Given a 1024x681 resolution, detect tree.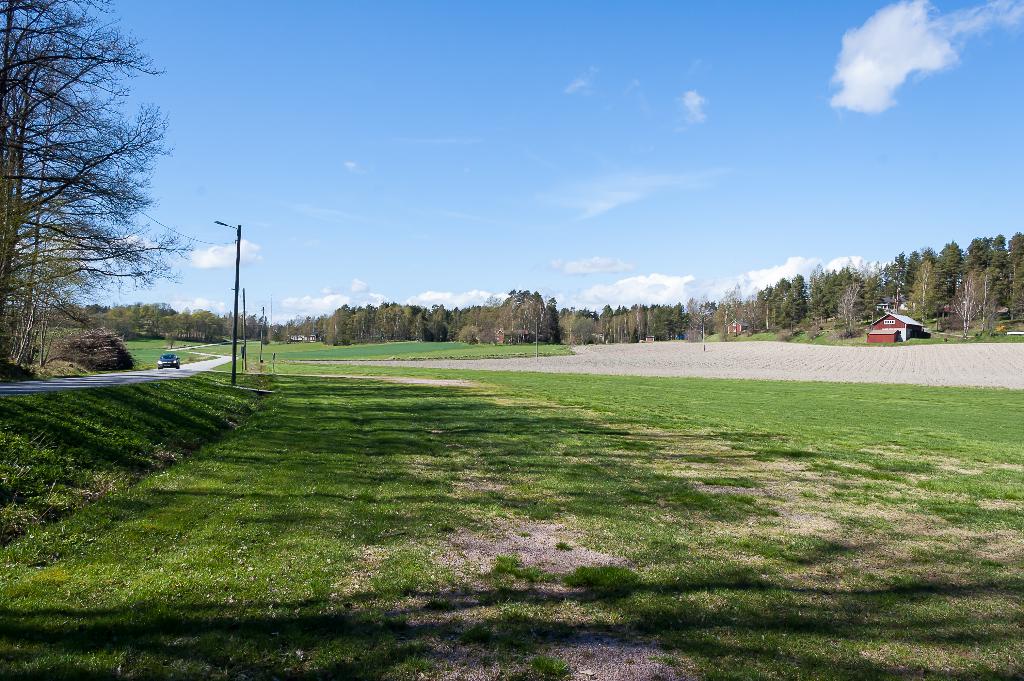
<bbox>754, 276, 803, 332</bbox>.
